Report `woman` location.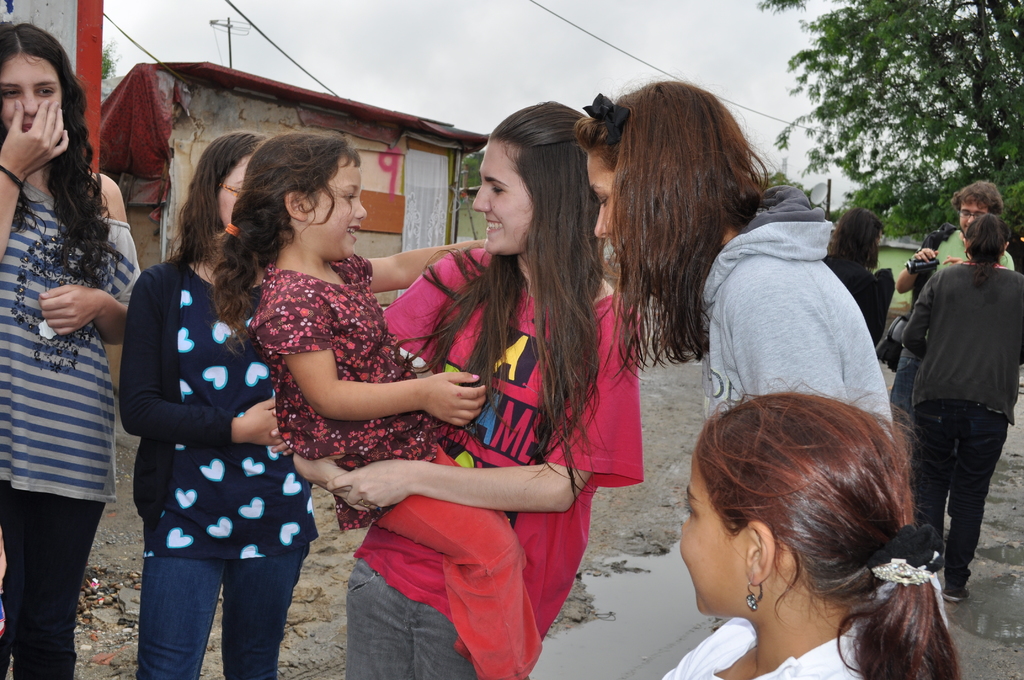
Report: <region>109, 129, 313, 679</region>.
